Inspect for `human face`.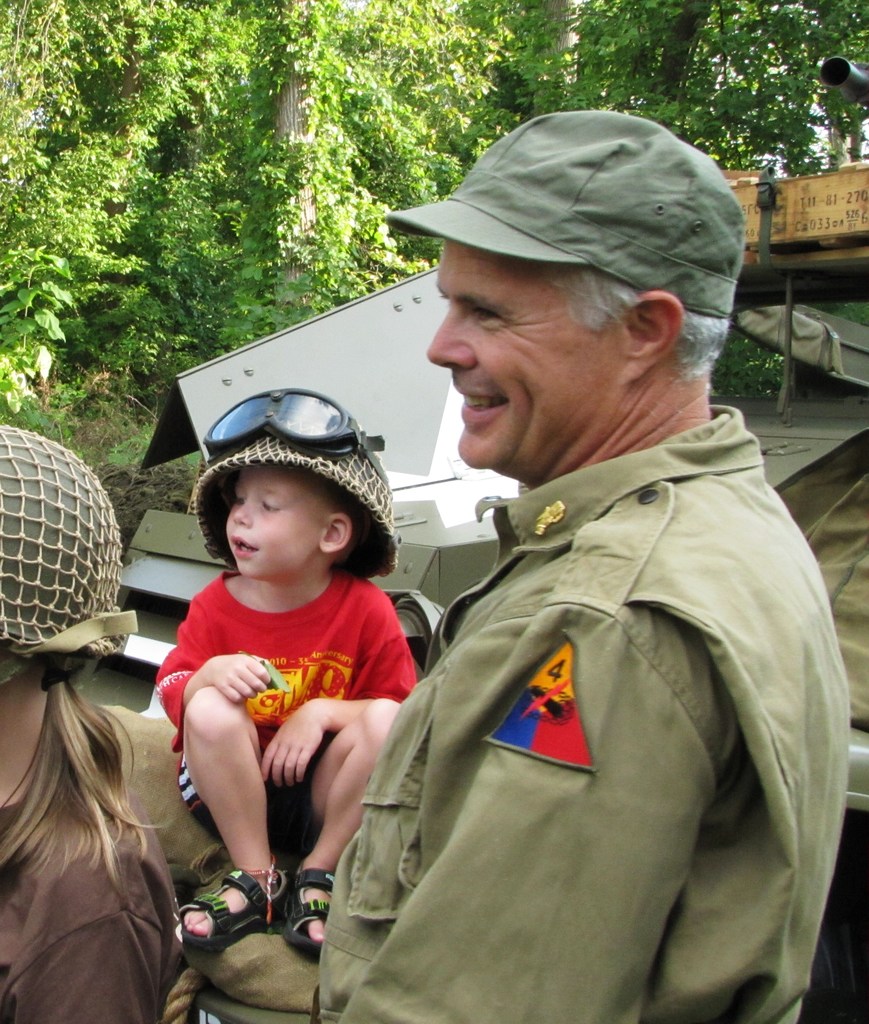
Inspection: <box>227,463,327,579</box>.
